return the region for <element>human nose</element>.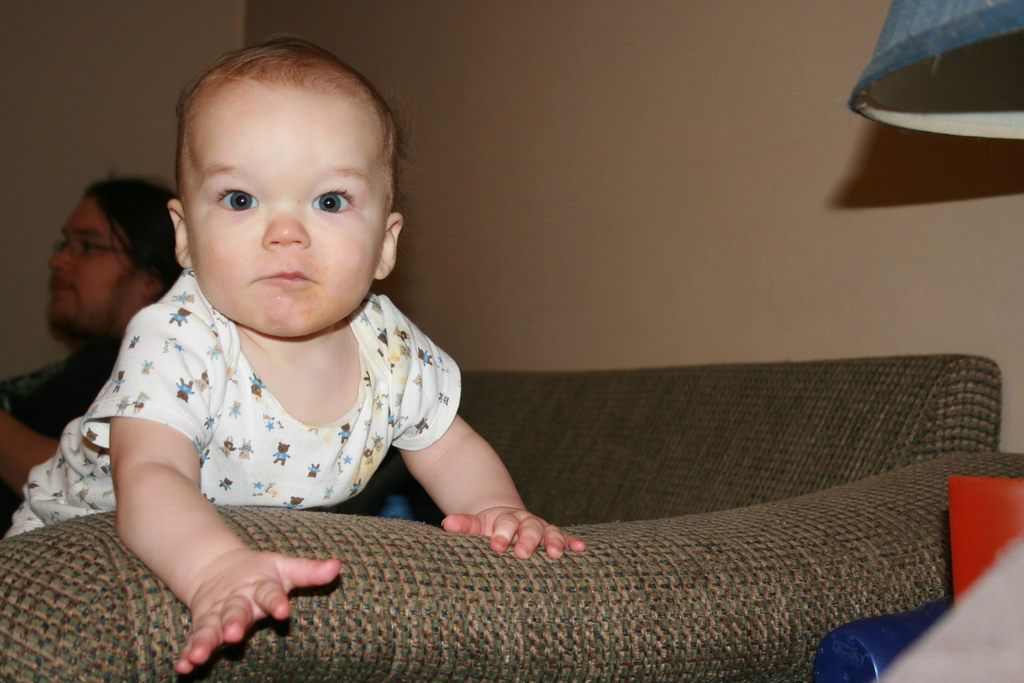
44/238/74/273.
